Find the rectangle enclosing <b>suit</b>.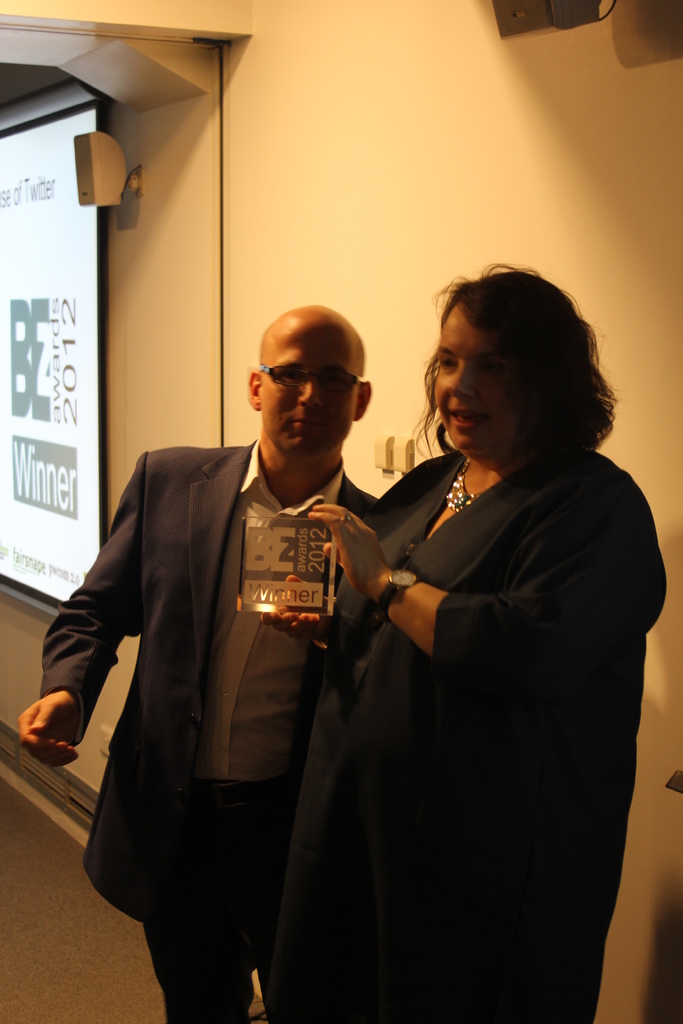
locate(40, 442, 378, 1023).
